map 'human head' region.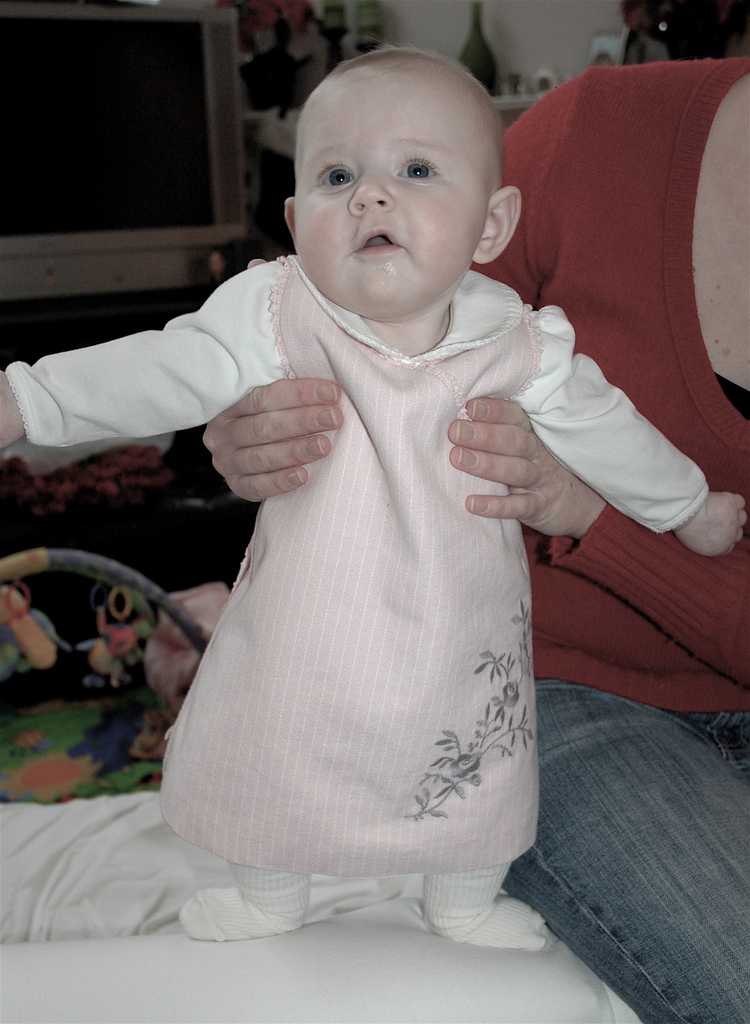
Mapped to locate(285, 40, 522, 303).
